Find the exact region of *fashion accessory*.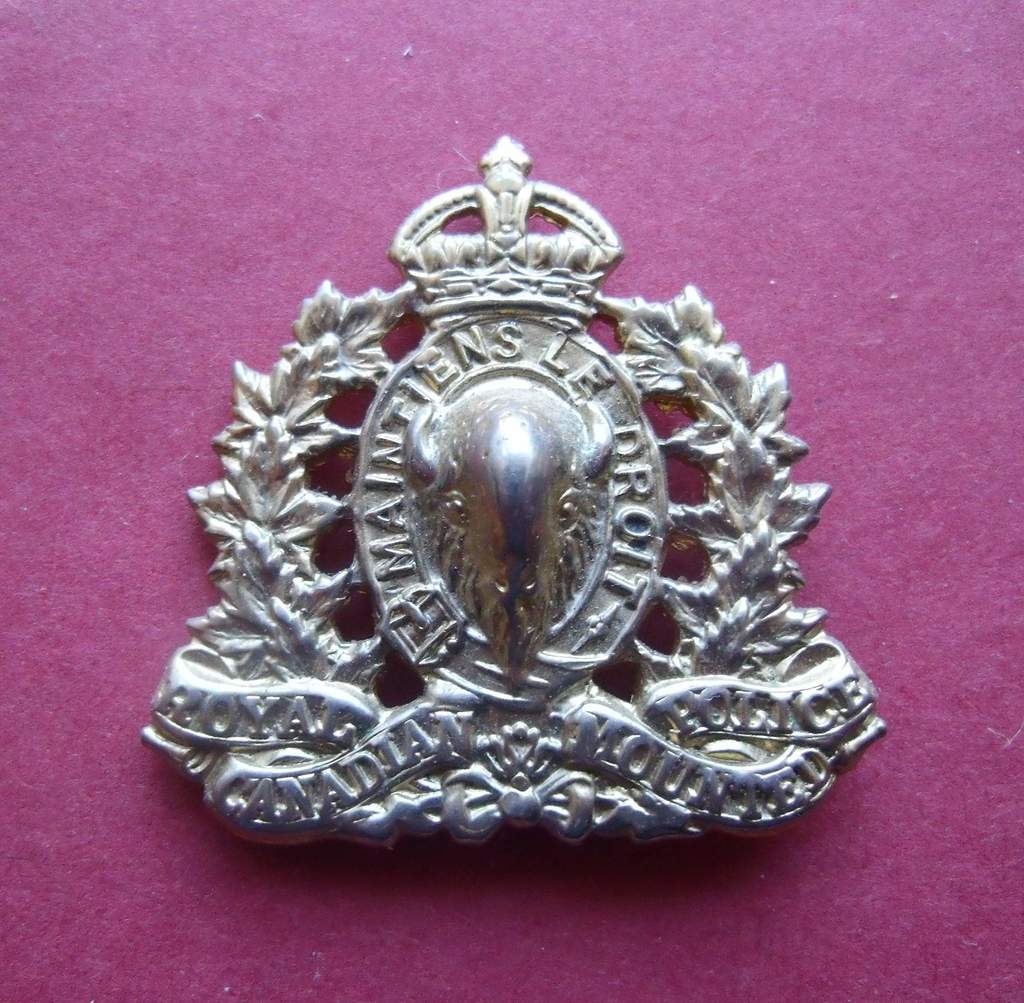
Exact region: locate(134, 133, 894, 832).
